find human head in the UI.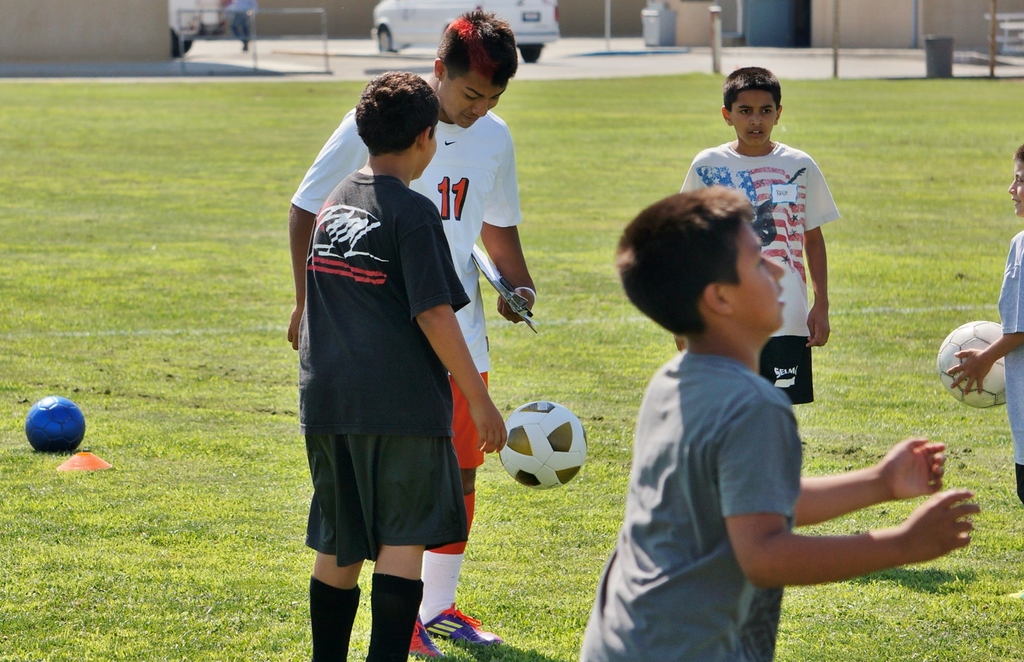
UI element at [1009, 142, 1023, 216].
